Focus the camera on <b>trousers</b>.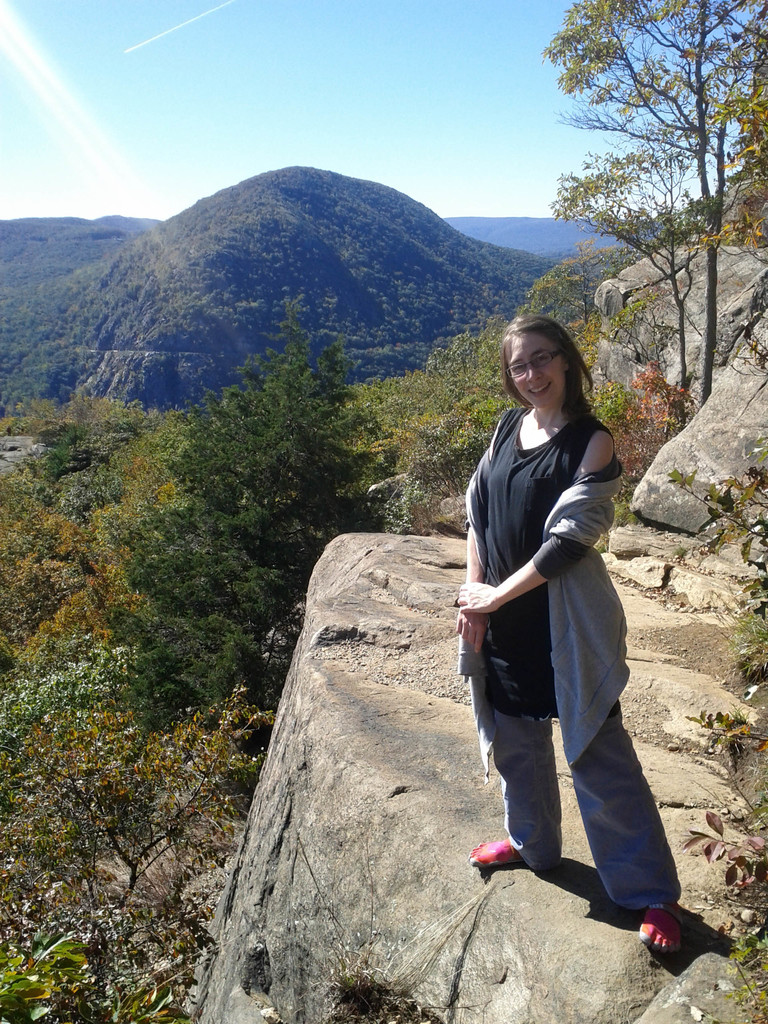
Focus region: 508:657:692:927.
